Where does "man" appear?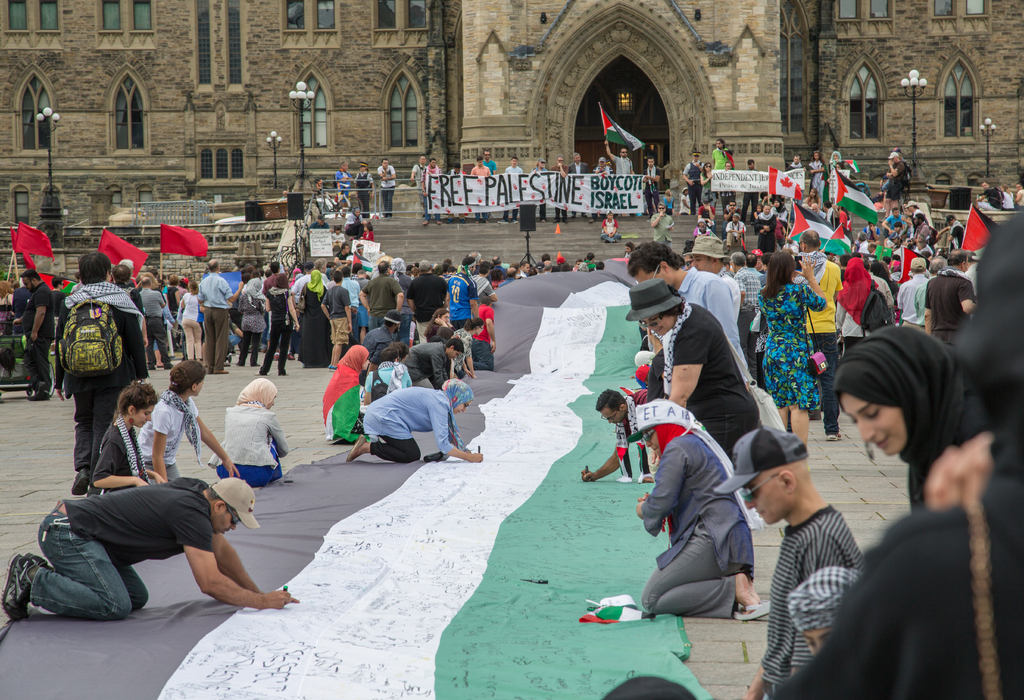
Appears at box=[136, 274, 169, 373].
